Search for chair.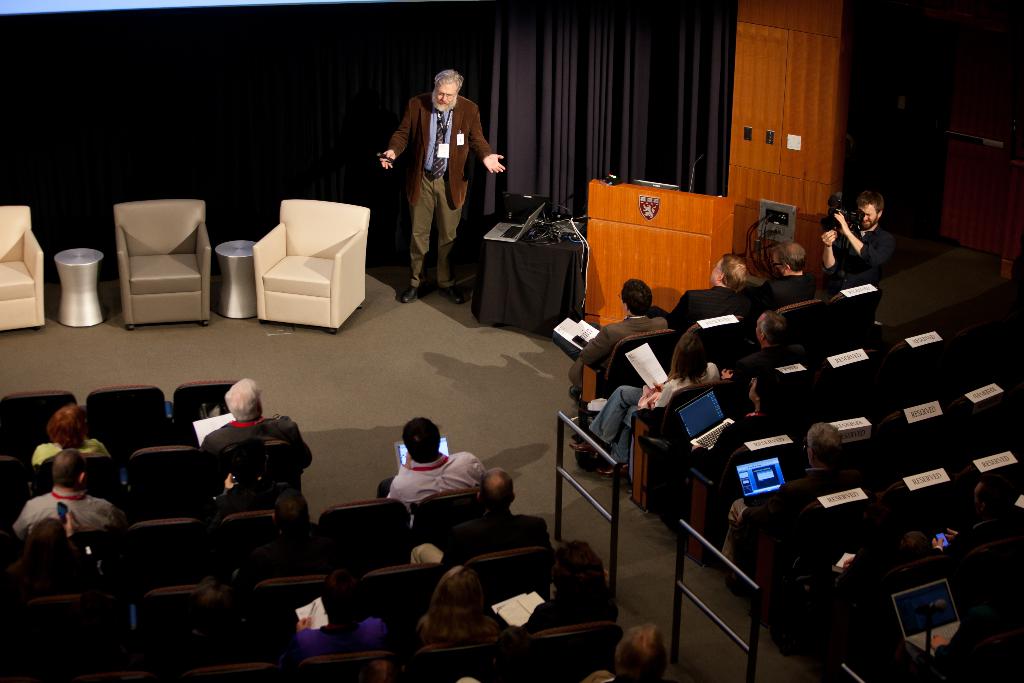
Found at [214, 436, 301, 495].
